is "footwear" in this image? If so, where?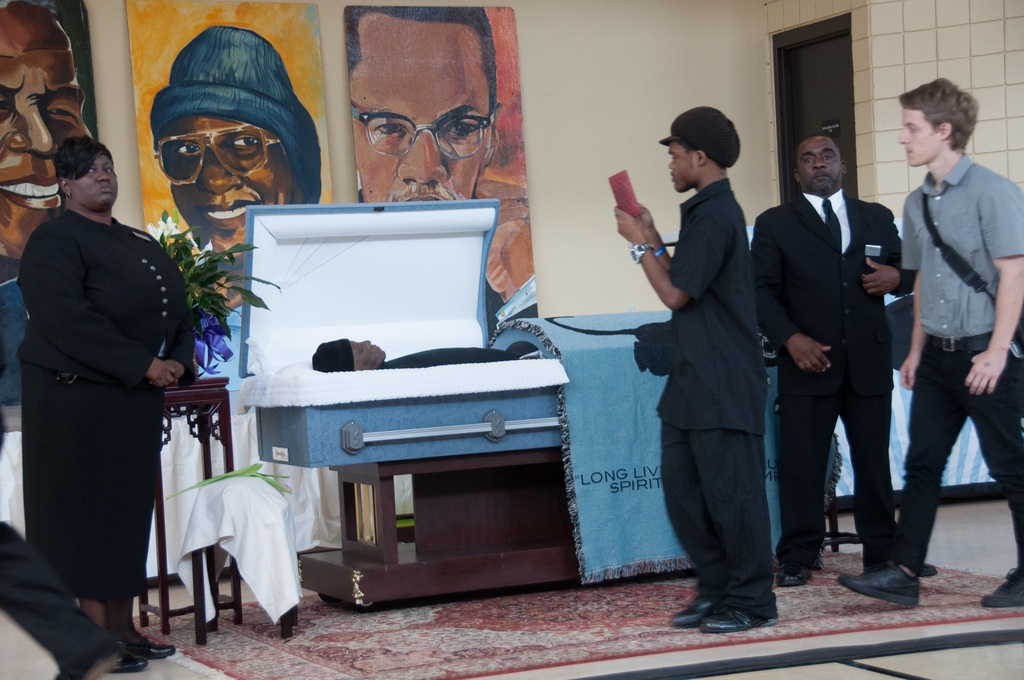
Yes, at {"left": 698, "top": 607, "right": 783, "bottom": 631}.
